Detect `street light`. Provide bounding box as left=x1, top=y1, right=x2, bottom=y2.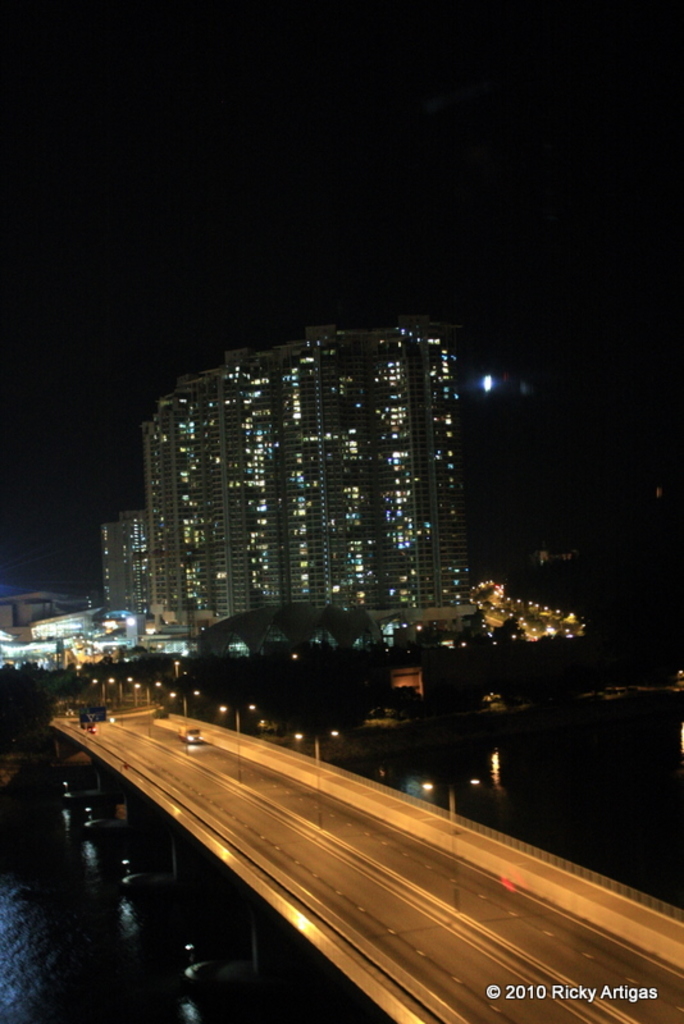
left=293, top=732, right=347, bottom=829.
